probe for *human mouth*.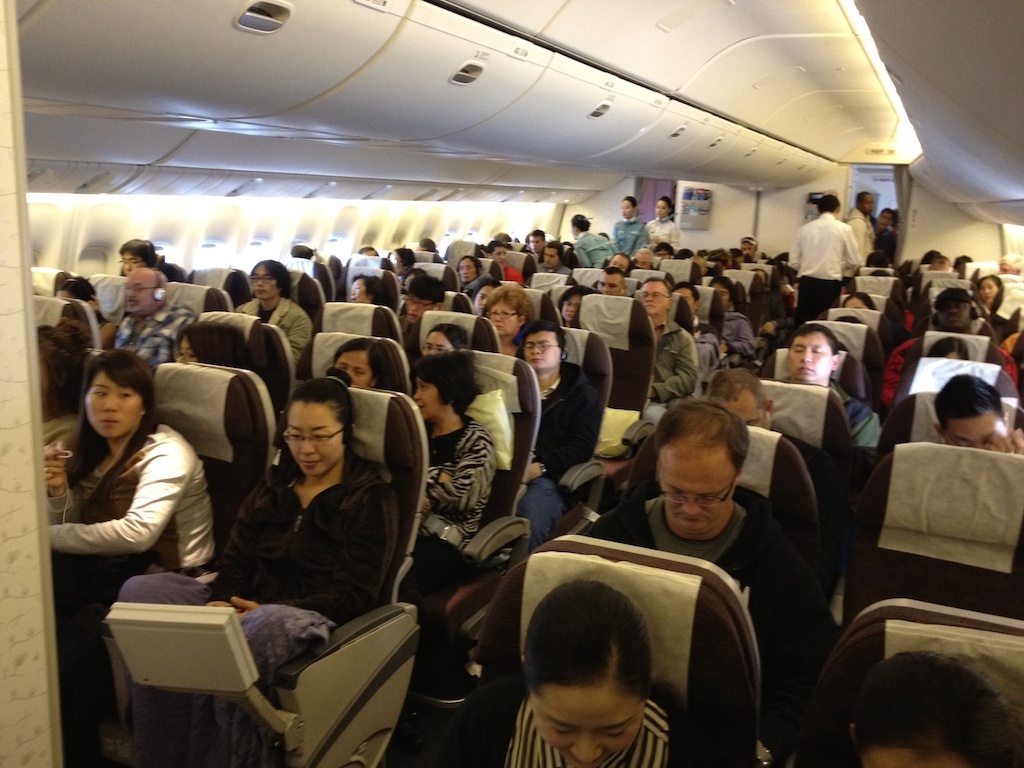
Probe result: Rect(644, 304, 655, 310).
